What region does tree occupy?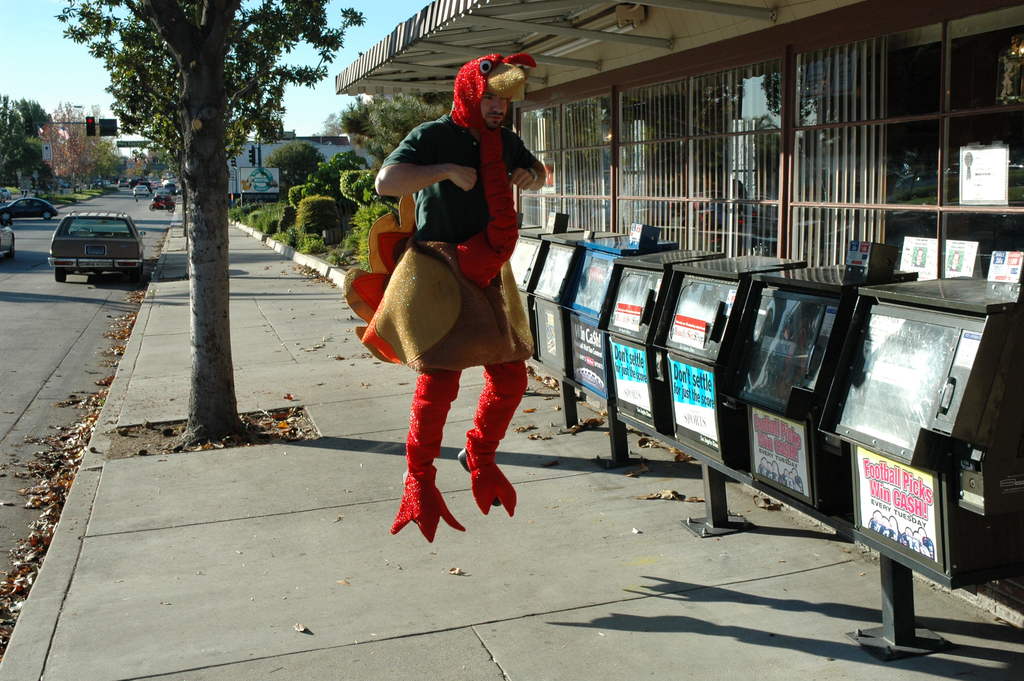
bbox=[124, 152, 156, 188].
